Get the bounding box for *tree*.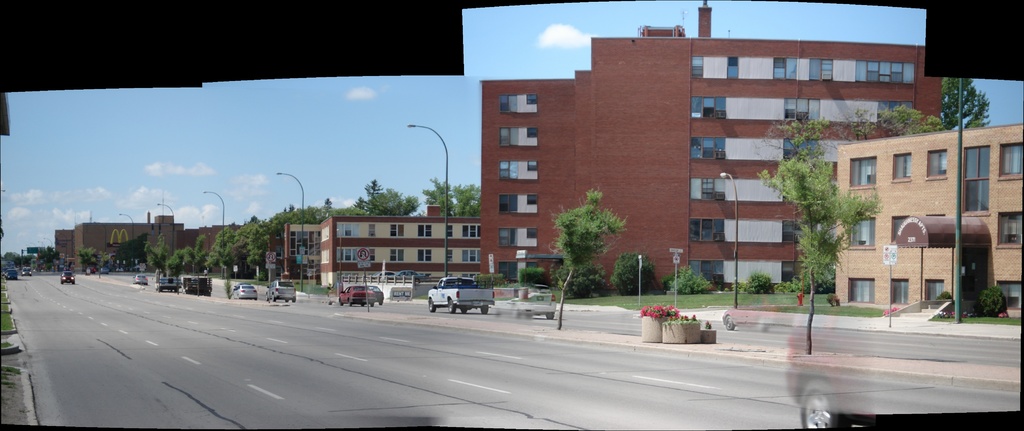
[248, 215, 260, 242].
